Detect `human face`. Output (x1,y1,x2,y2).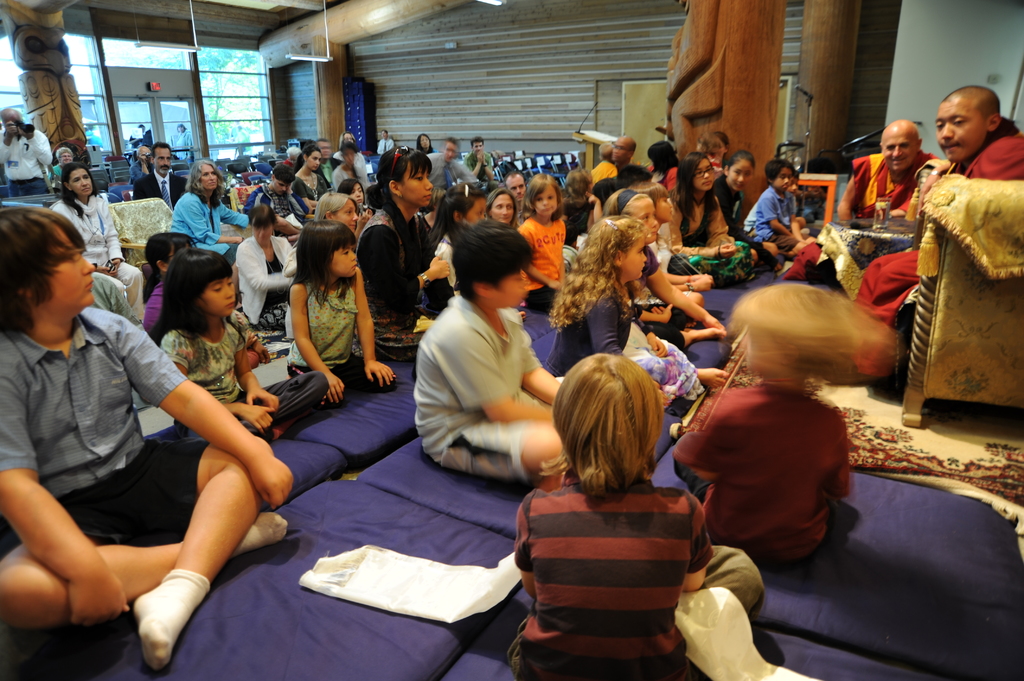
(938,94,989,162).
